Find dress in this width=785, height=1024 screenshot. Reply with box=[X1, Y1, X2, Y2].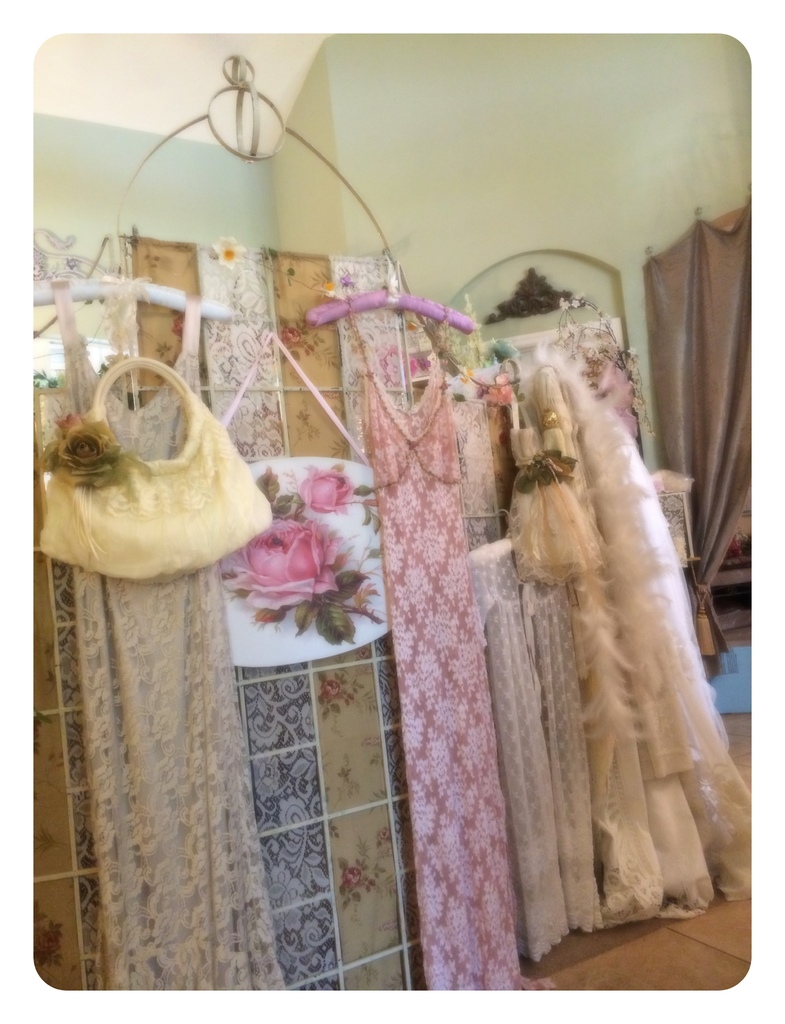
box=[537, 329, 754, 911].
